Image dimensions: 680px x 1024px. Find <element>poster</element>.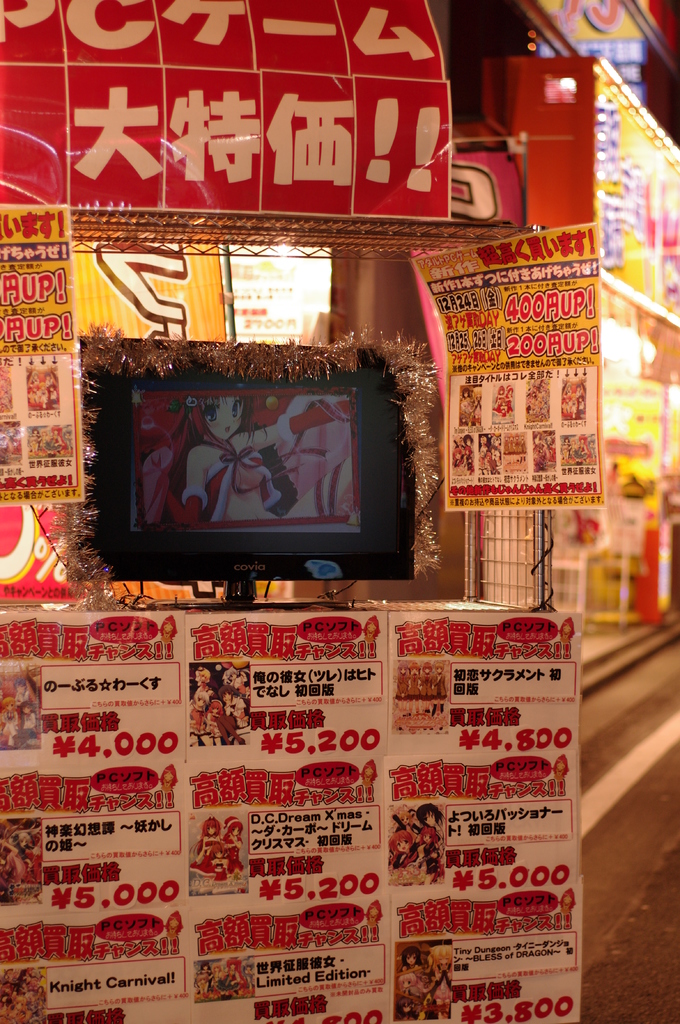
region(72, 225, 247, 627).
